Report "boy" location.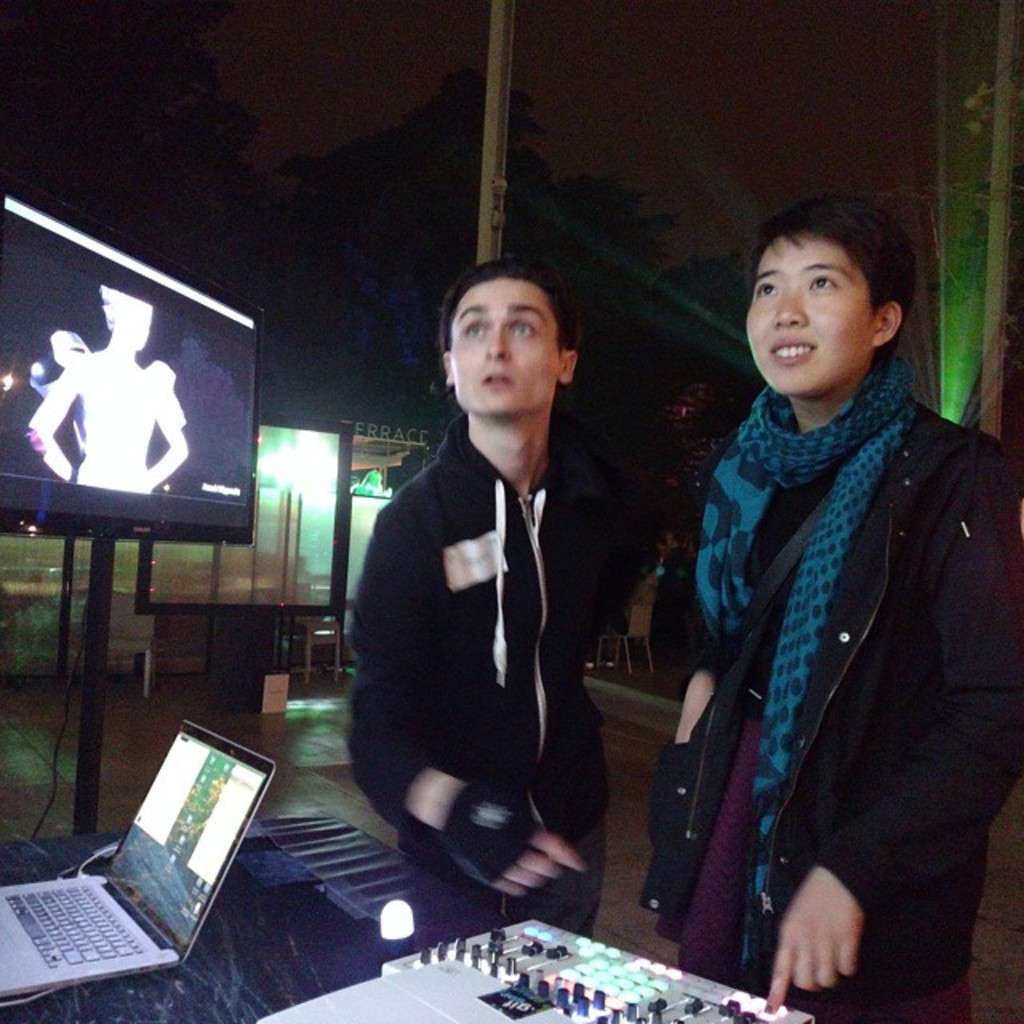
Report: crop(666, 195, 1010, 1022).
